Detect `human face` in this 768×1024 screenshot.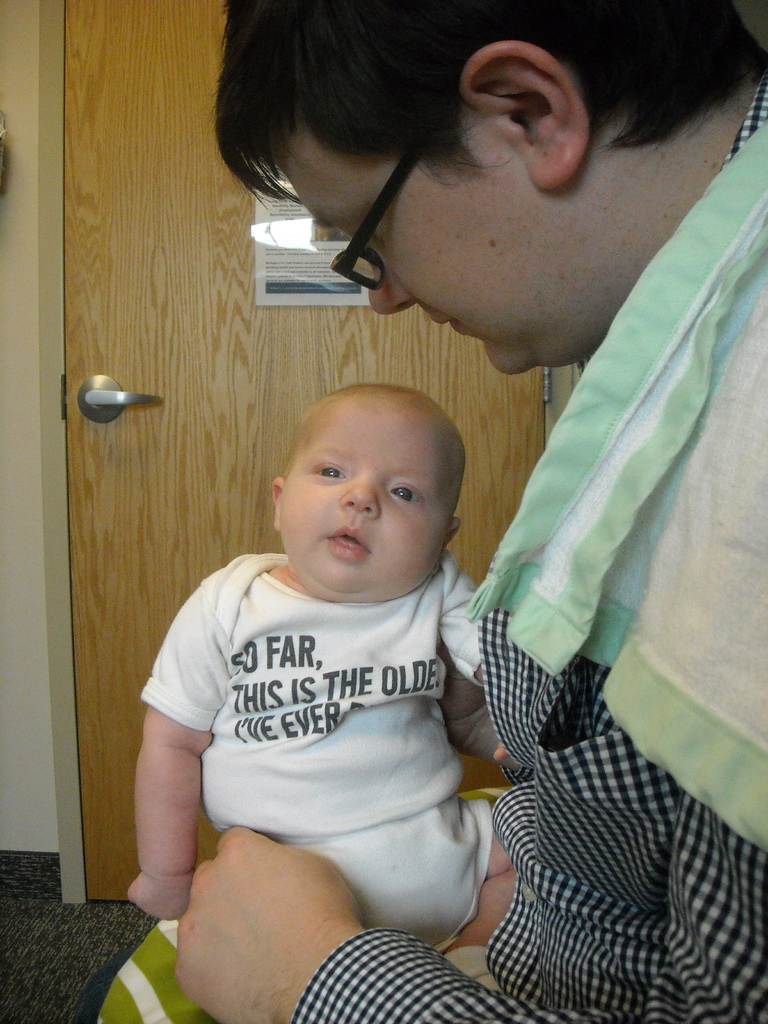
Detection: <region>276, 420, 443, 600</region>.
